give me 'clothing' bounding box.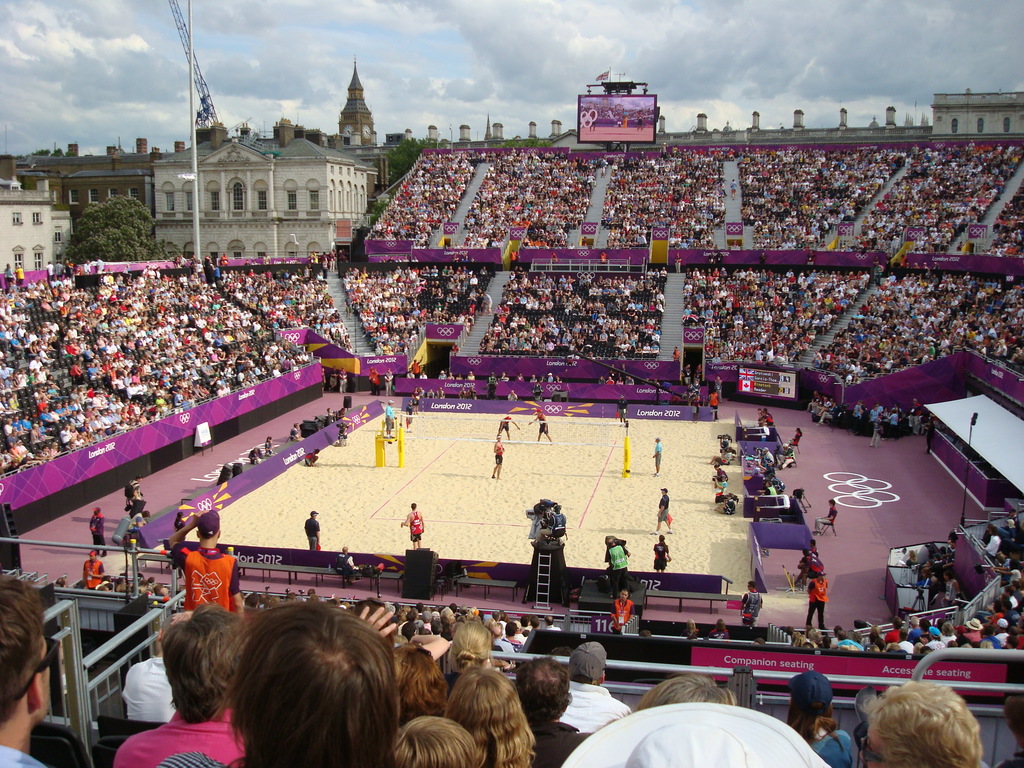
(left=114, top=708, right=249, bottom=767).
